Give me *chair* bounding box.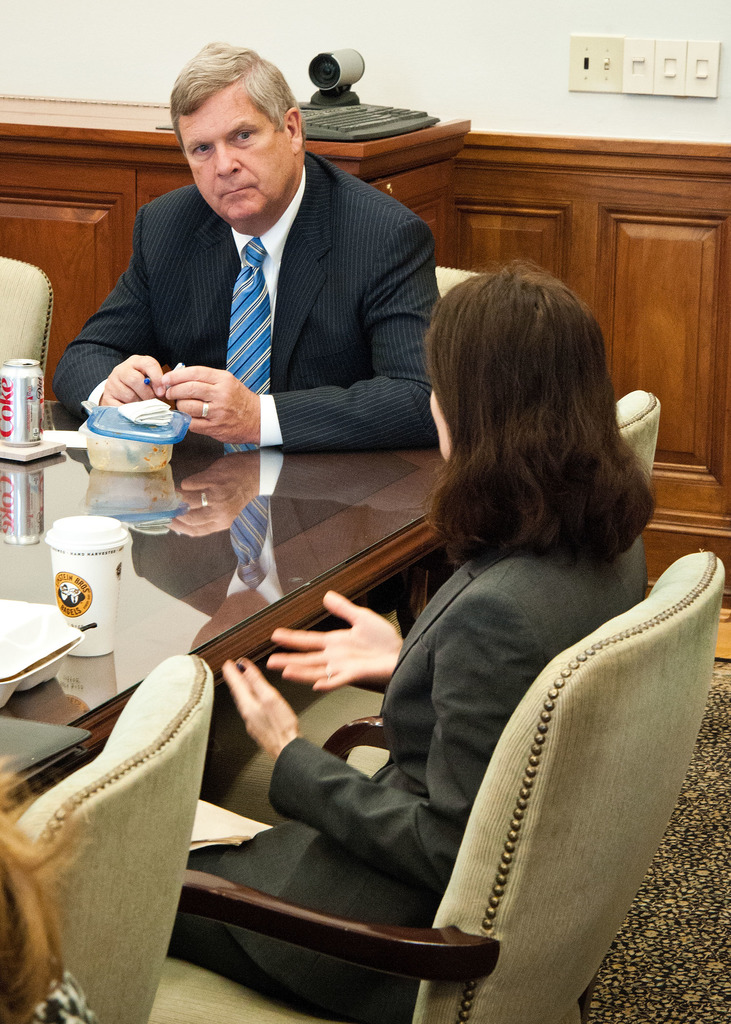
0:260:58:414.
